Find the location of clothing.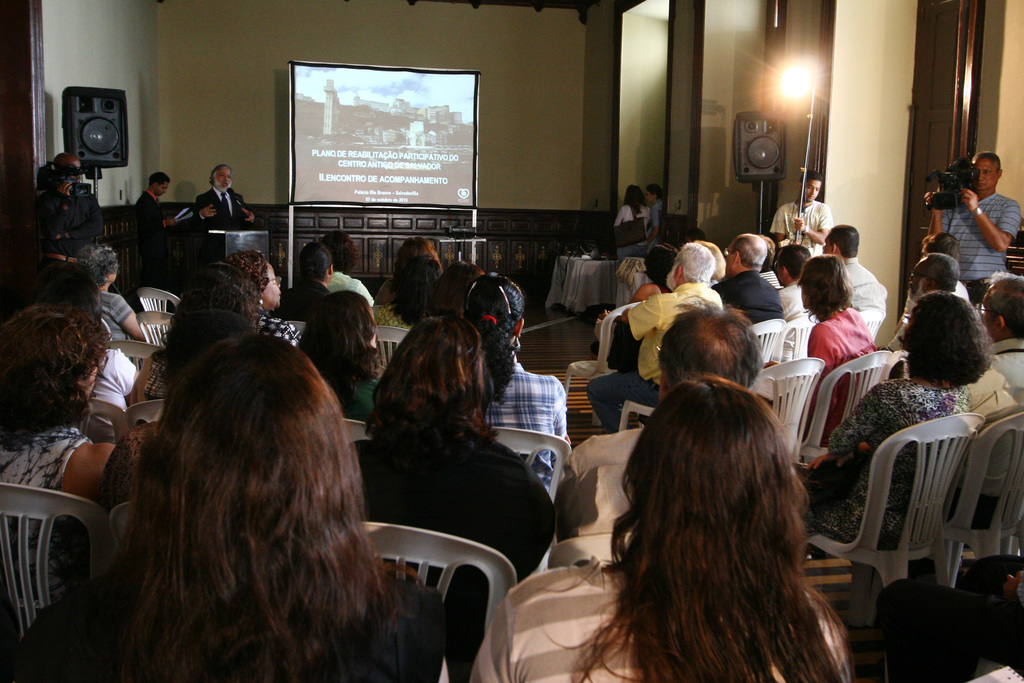
Location: 840/258/889/320.
